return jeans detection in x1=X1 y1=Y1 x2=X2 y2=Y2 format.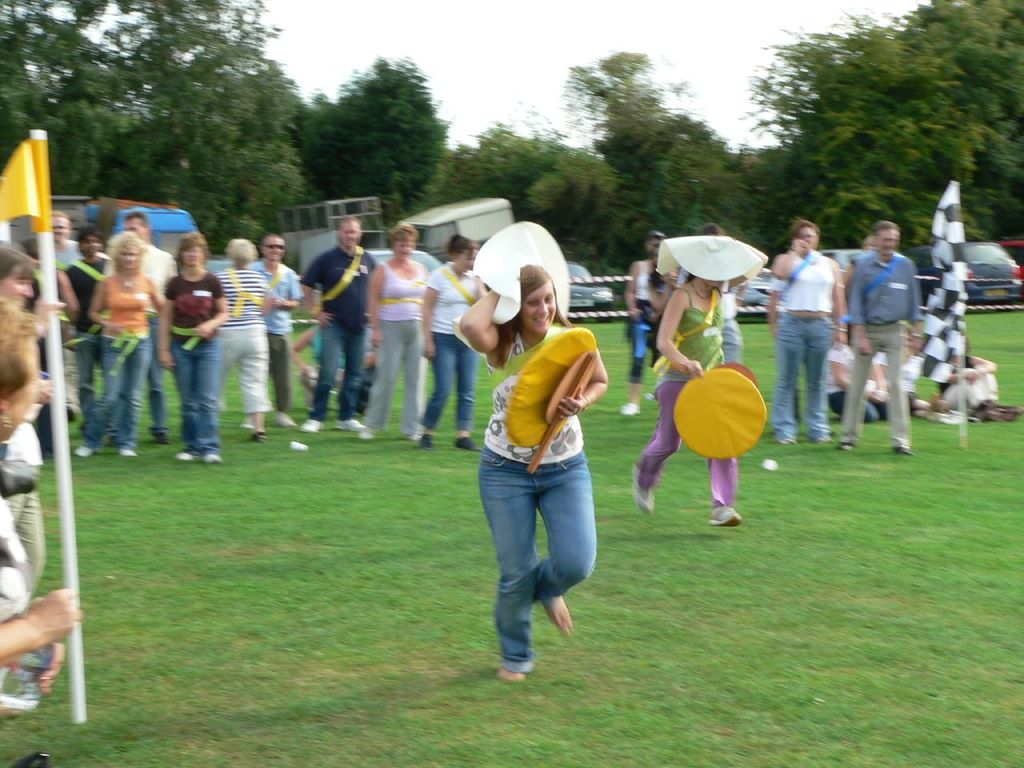
x1=840 y1=326 x2=926 y2=457.
